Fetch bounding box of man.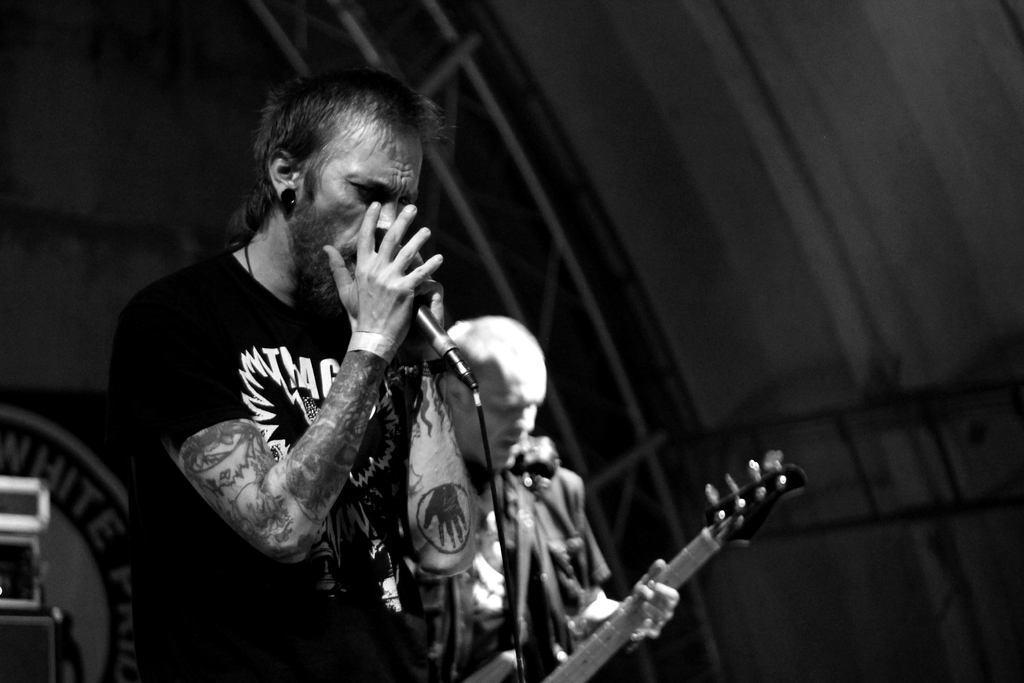
Bbox: 426/309/681/682.
